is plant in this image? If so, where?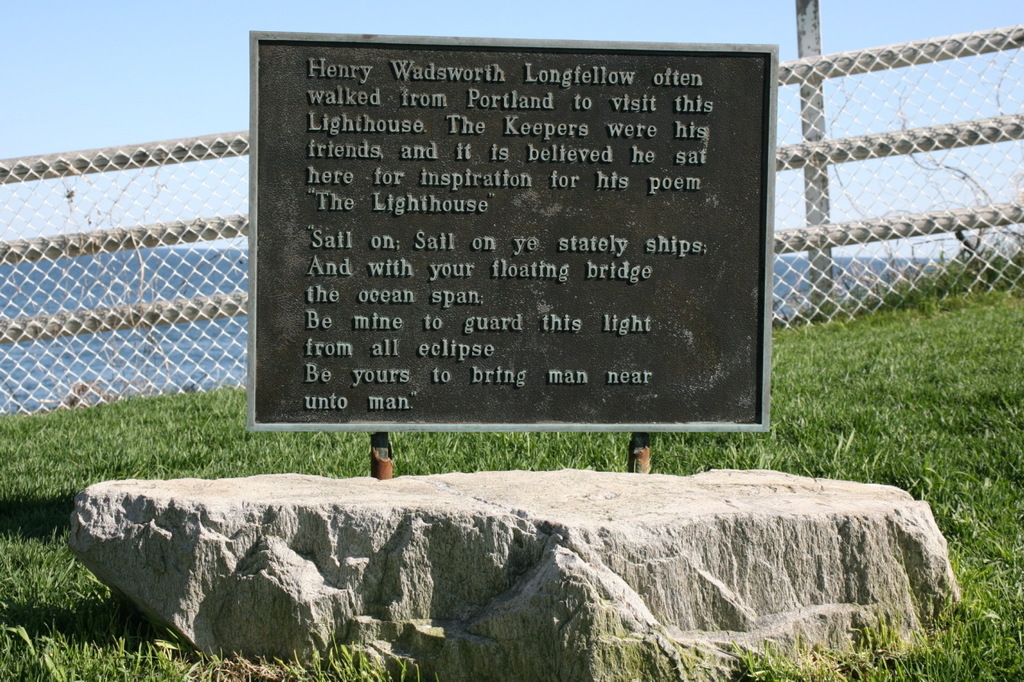
Yes, at (left=394, top=434, right=634, bottom=477).
